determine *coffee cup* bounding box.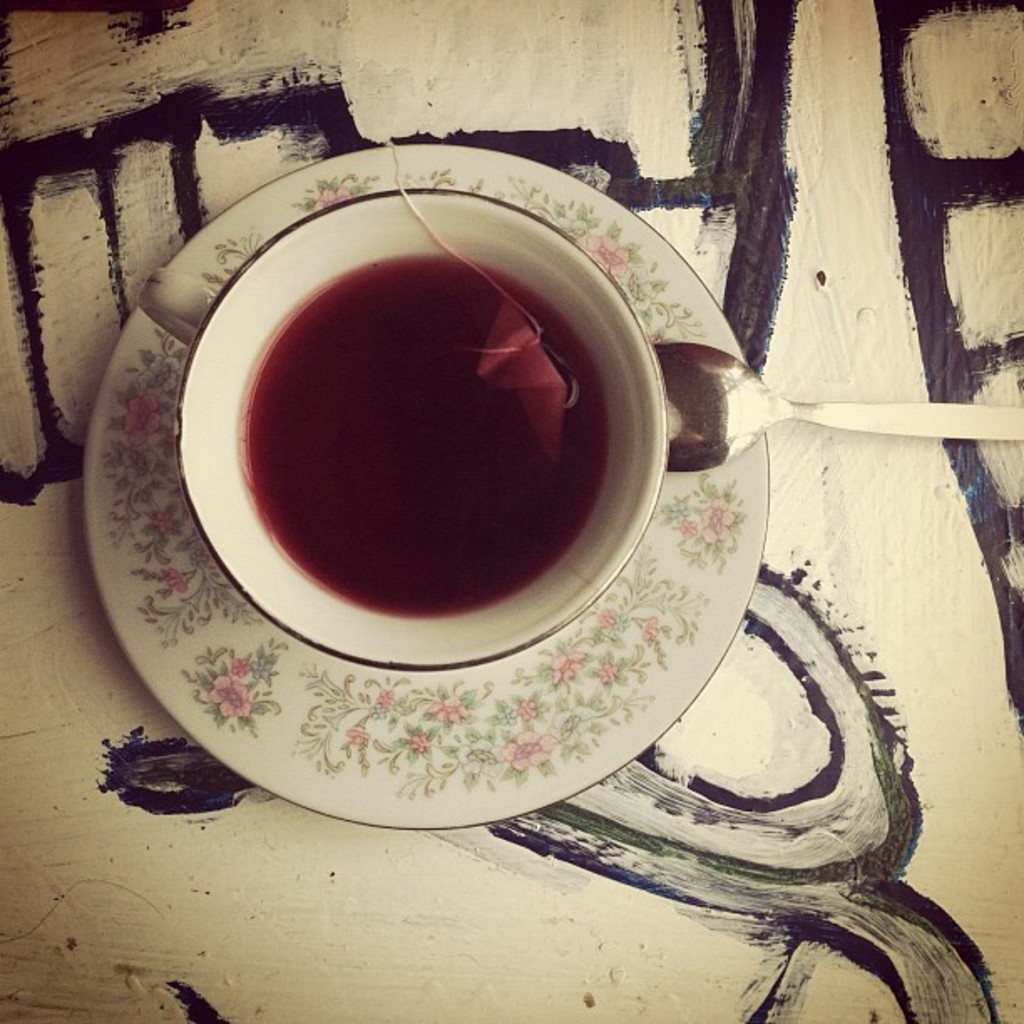
Determined: (144, 184, 673, 674).
